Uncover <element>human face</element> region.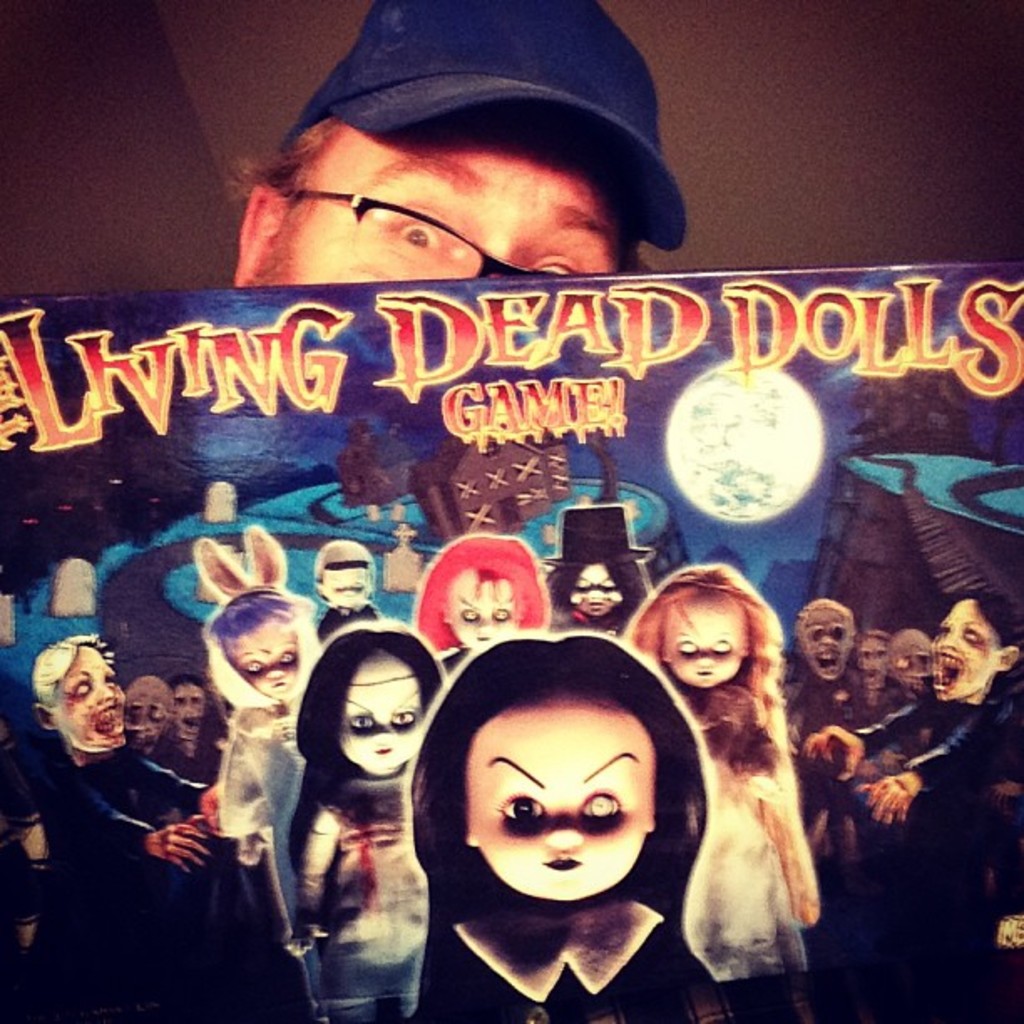
Uncovered: locate(174, 689, 204, 743).
